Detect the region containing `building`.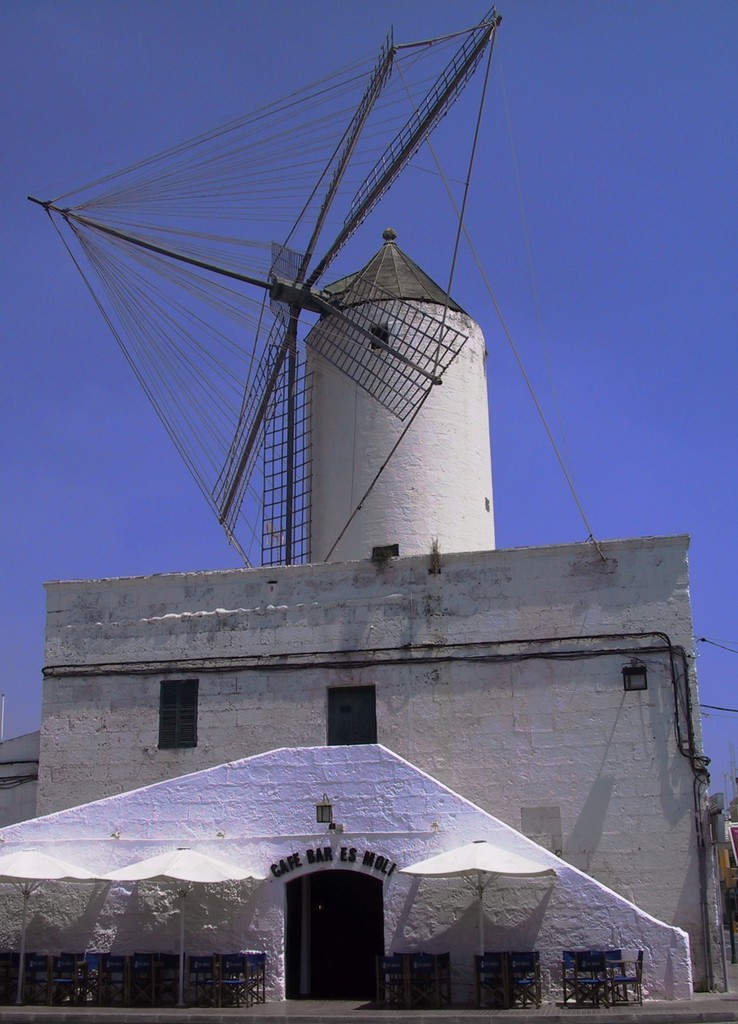
<region>309, 228, 496, 559</region>.
